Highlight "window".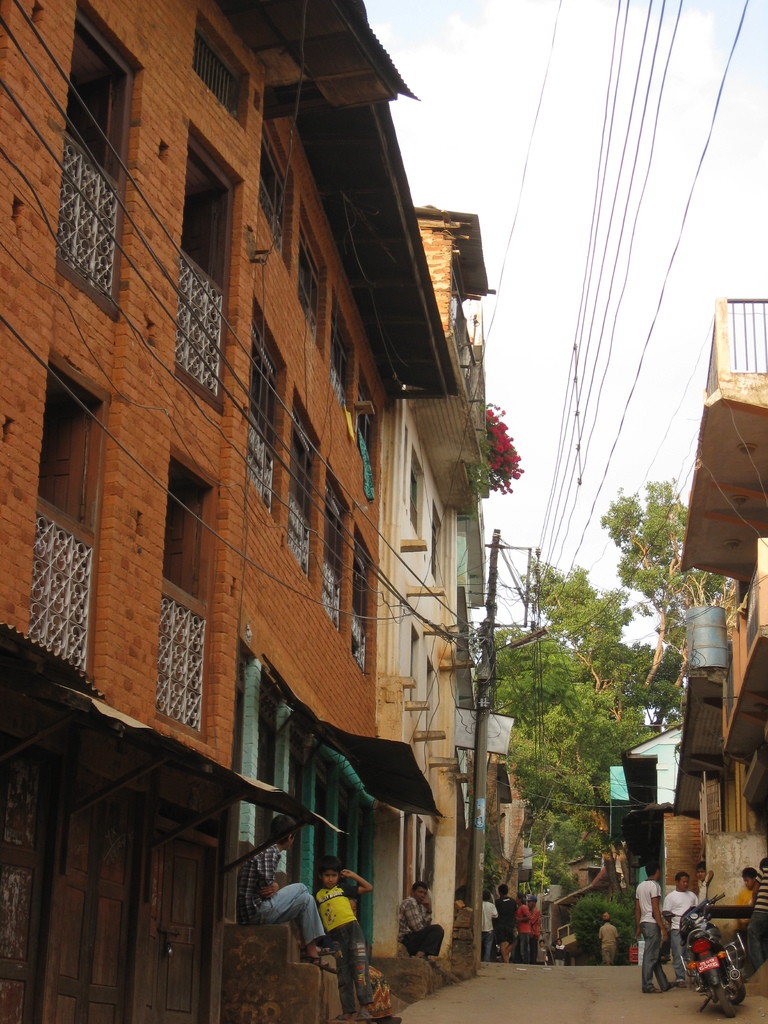
Highlighted region: [408,462,424,532].
